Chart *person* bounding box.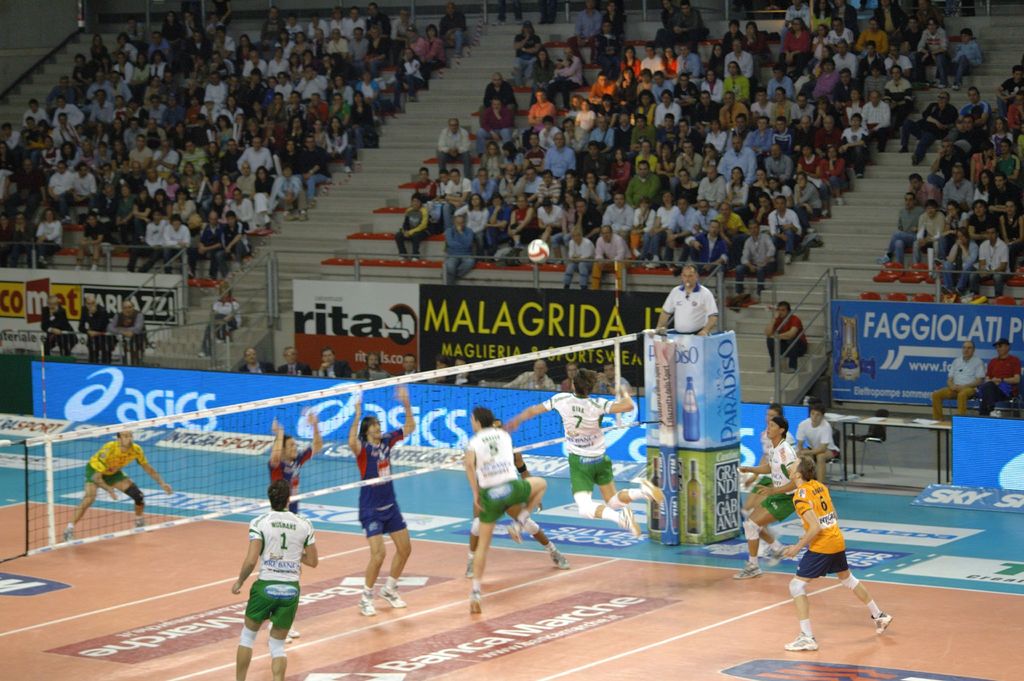
Charted: (186,206,220,279).
